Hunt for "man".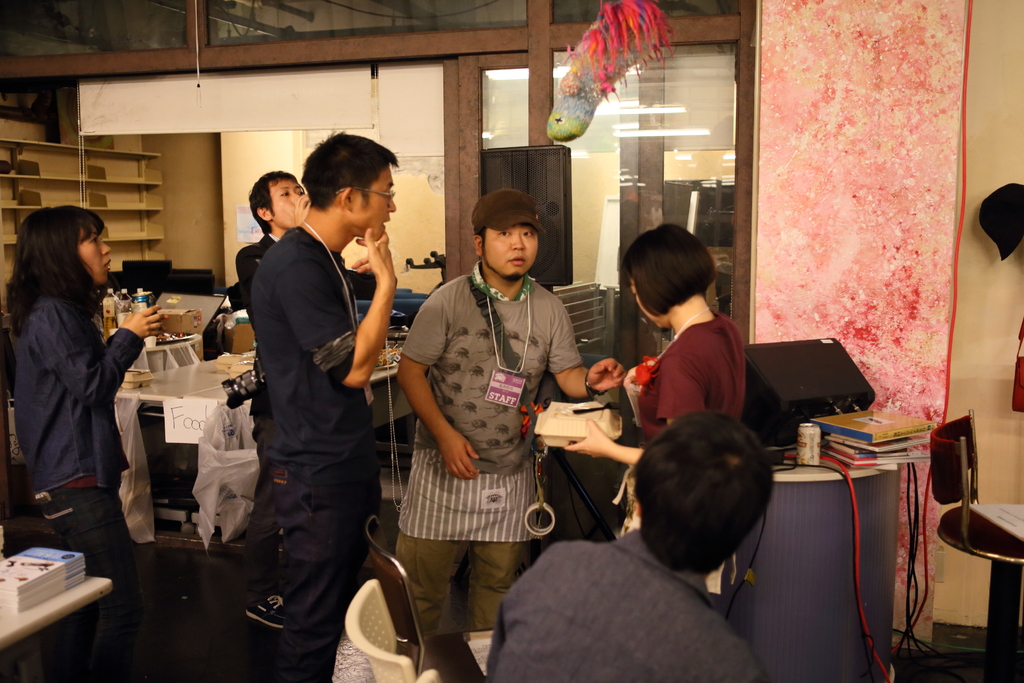
Hunted down at 481, 409, 765, 682.
